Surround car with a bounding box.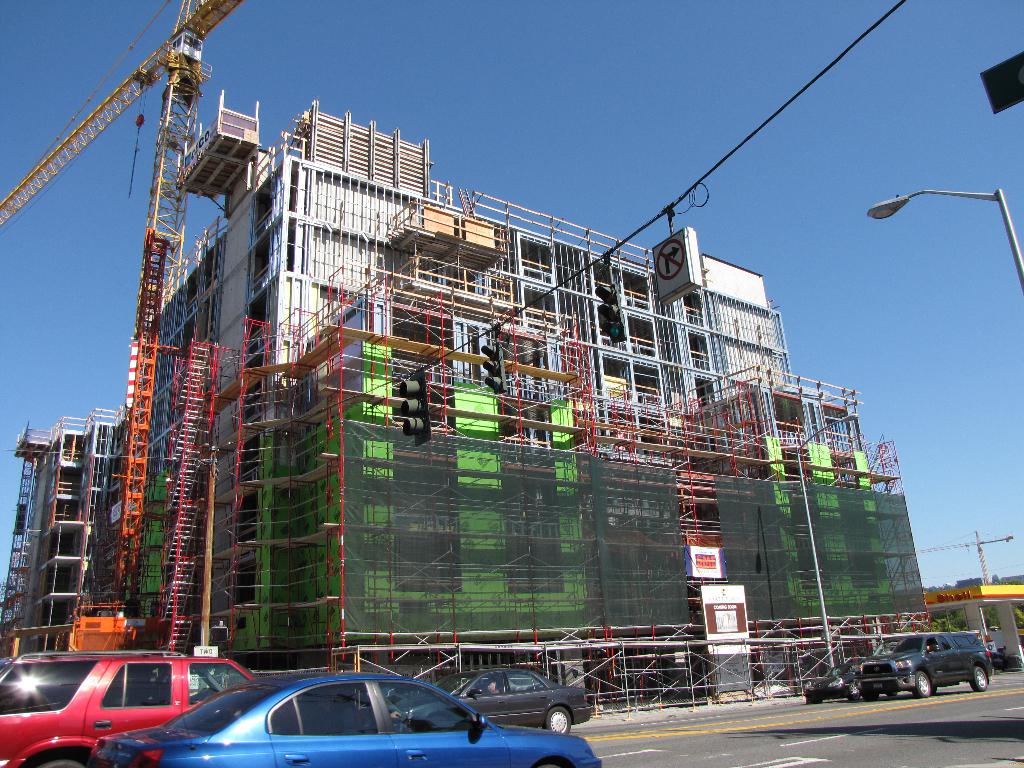
(left=447, top=676, right=598, bottom=740).
